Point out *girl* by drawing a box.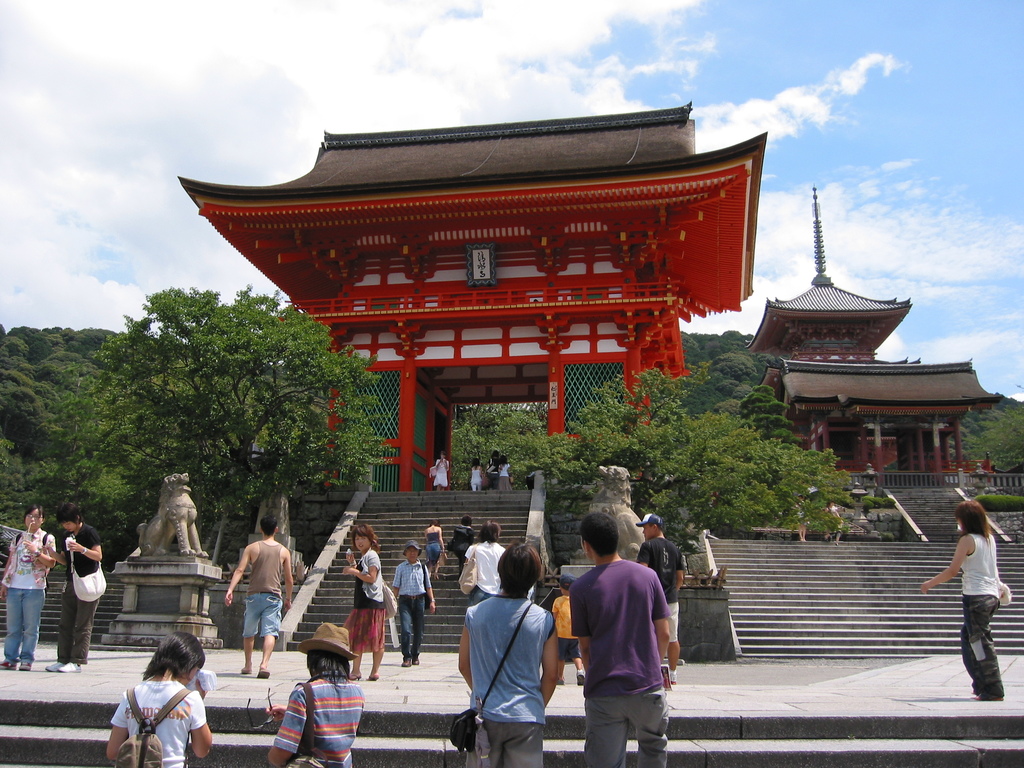
x1=104, y1=627, x2=213, y2=767.
